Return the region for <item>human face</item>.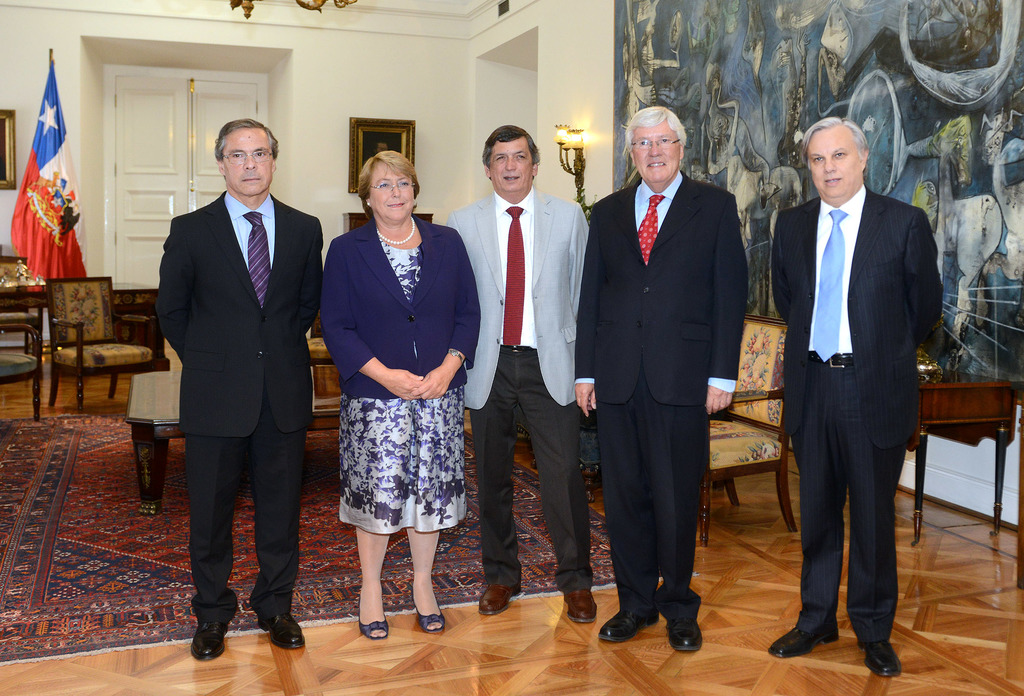
220 129 269 198.
